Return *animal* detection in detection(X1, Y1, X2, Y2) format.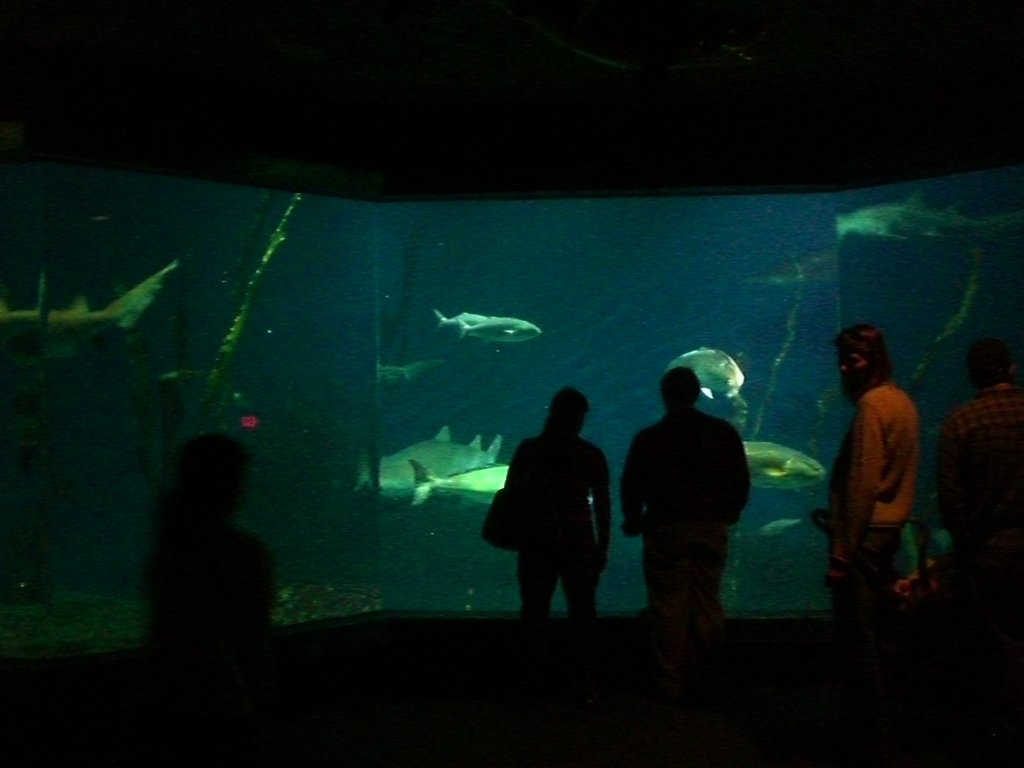
detection(662, 348, 744, 404).
